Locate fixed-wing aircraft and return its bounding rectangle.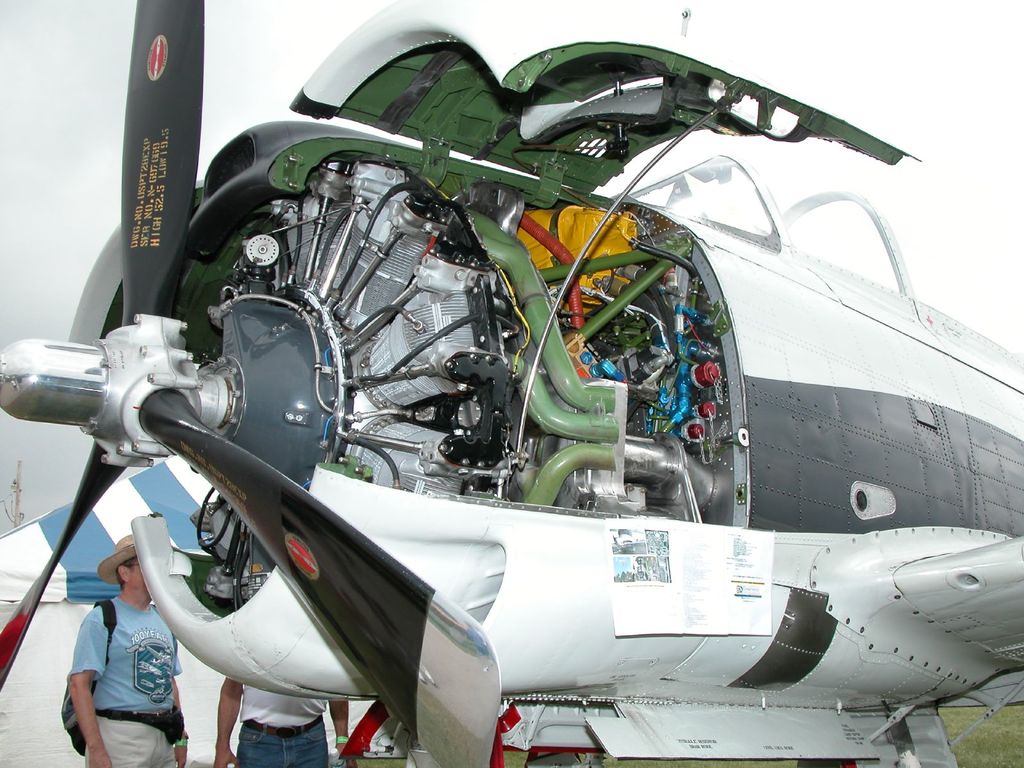
0/0/1023/767.
